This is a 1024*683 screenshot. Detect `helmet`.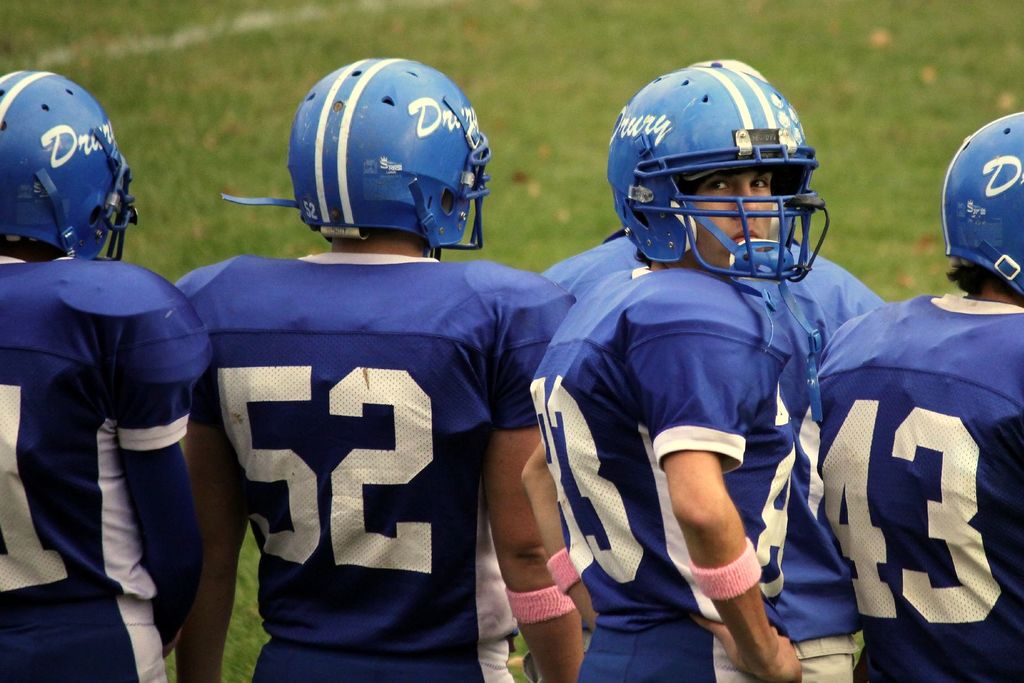
Rect(593, 54, 833, 301).
